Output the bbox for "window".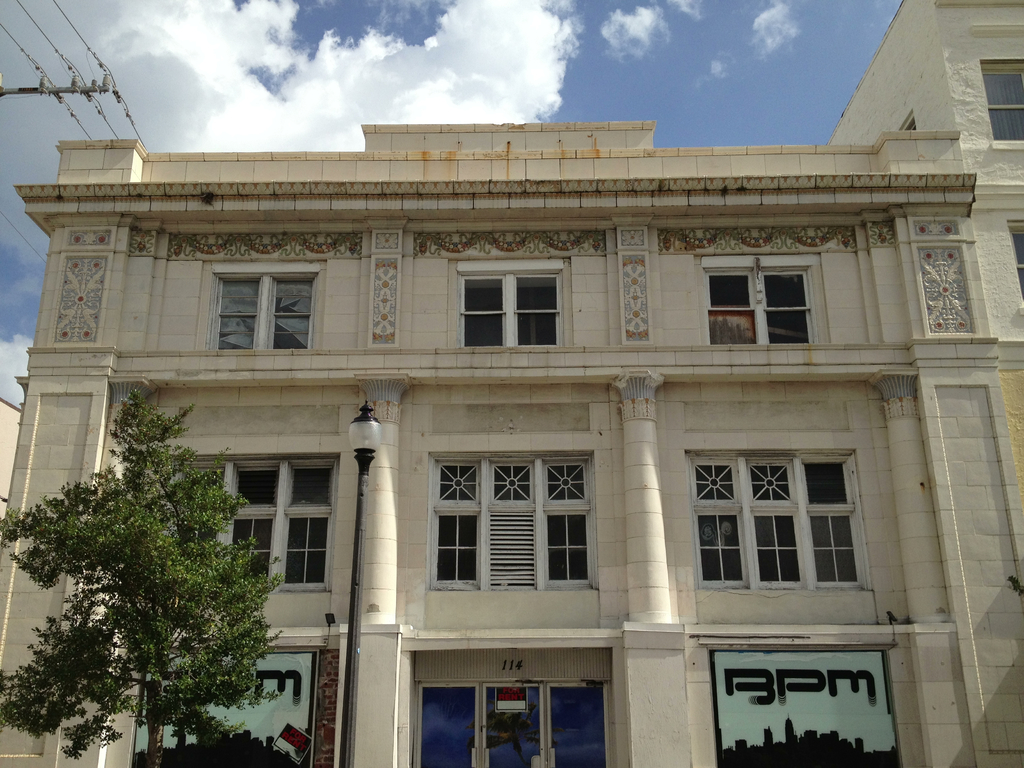
l=424, t=452, r=602, b=594.
